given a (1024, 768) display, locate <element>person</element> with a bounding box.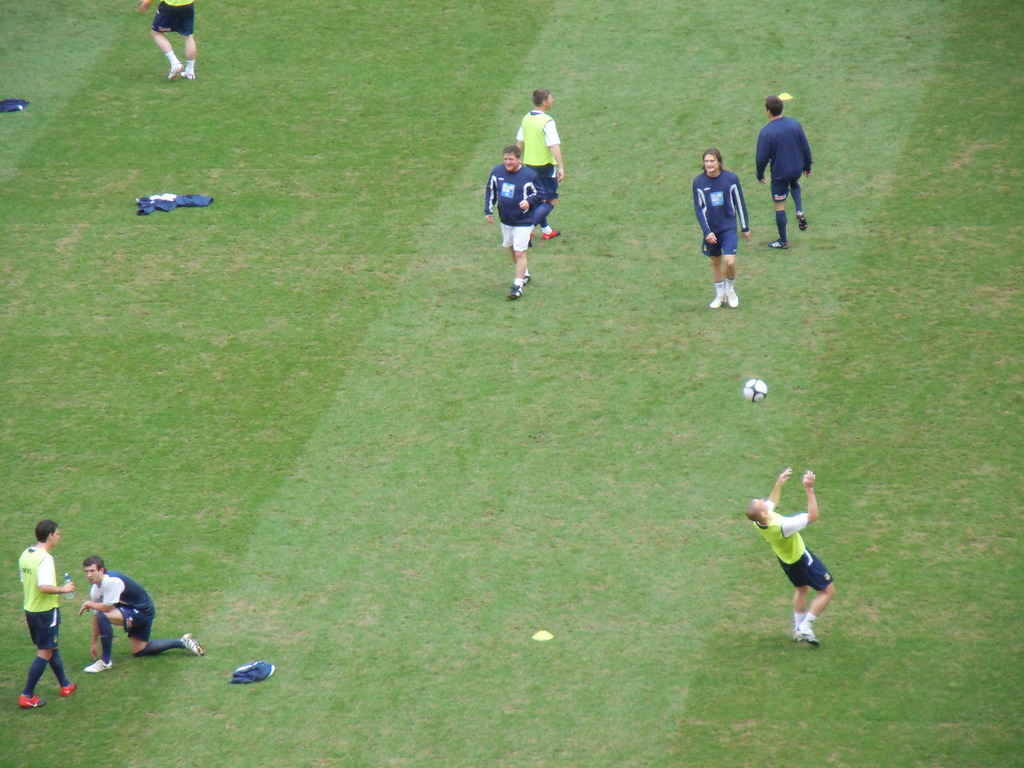
Located: rect(139, 0, 197, 80).
